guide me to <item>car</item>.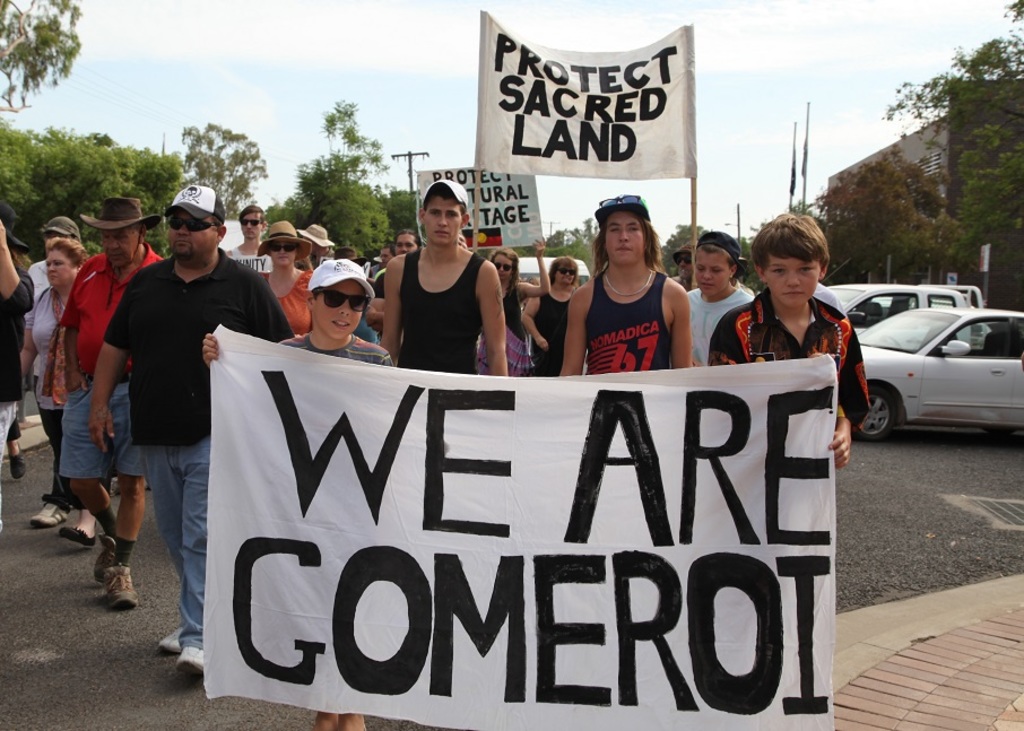
Guidance: {"x1": 834, "y1": 285, "x2": 969, "y2": 355}.
